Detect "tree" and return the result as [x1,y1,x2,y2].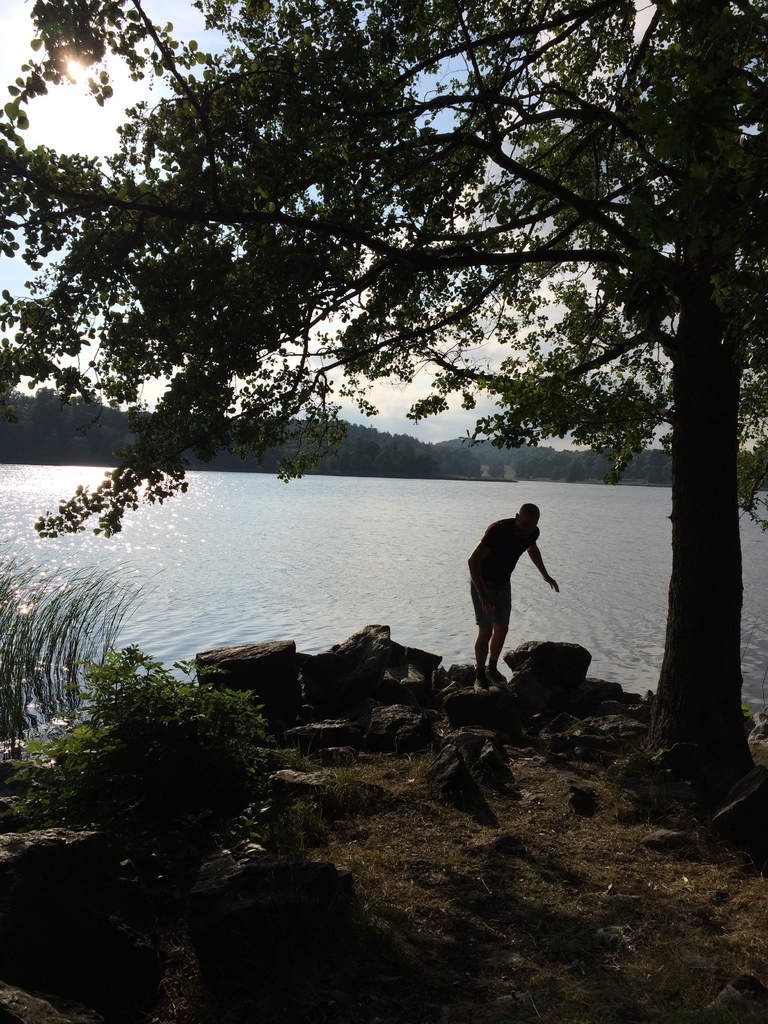
[0,0,767,785].
